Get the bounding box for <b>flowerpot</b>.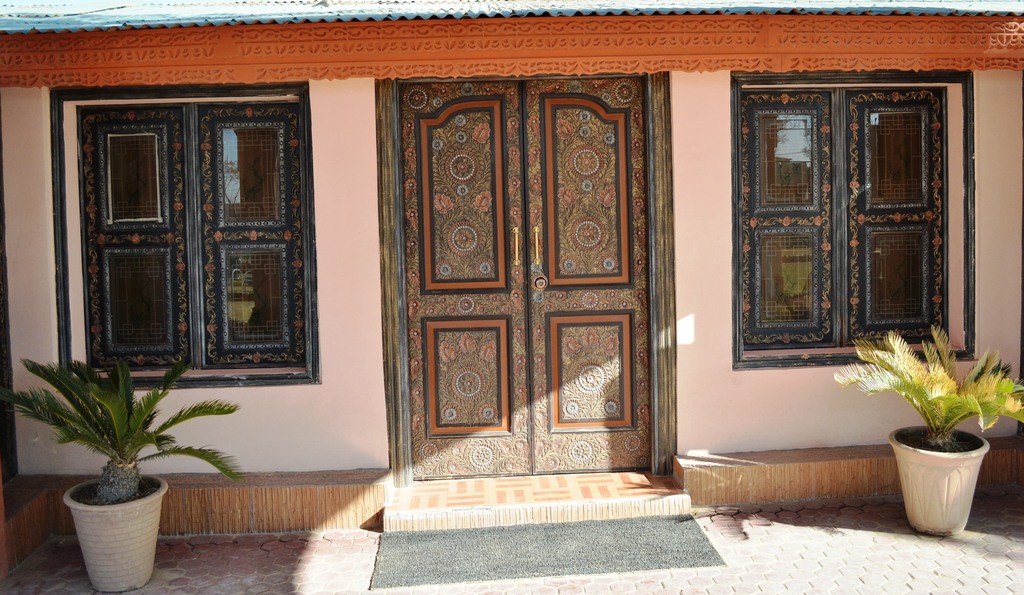
bbox=(60, 470, 168, 594).
